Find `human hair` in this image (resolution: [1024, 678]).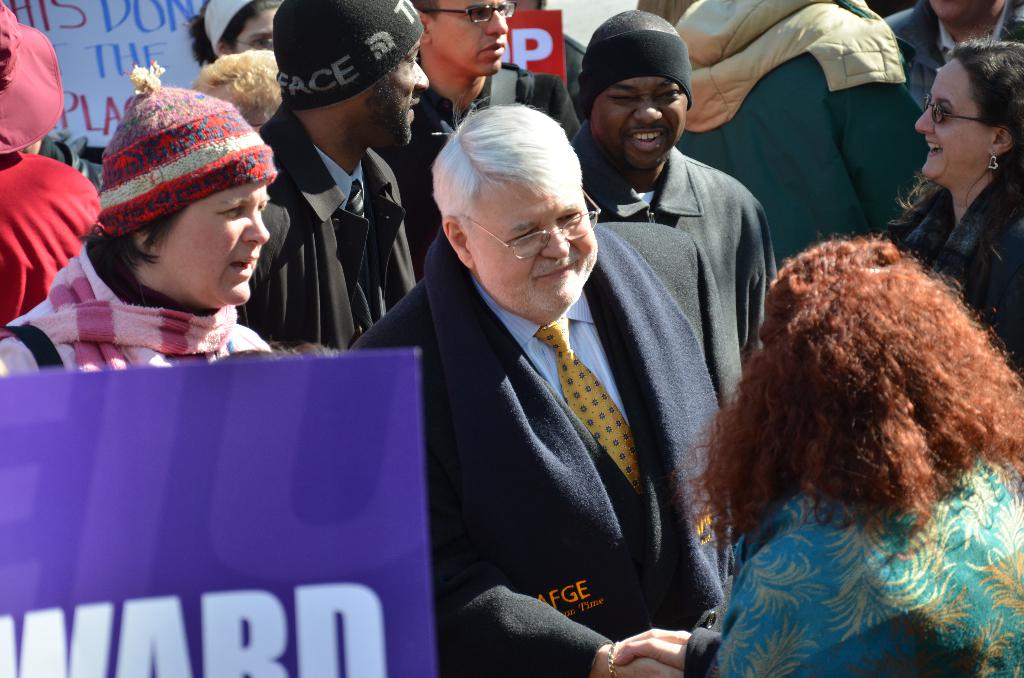
locate(412, 0, 440, 21).
